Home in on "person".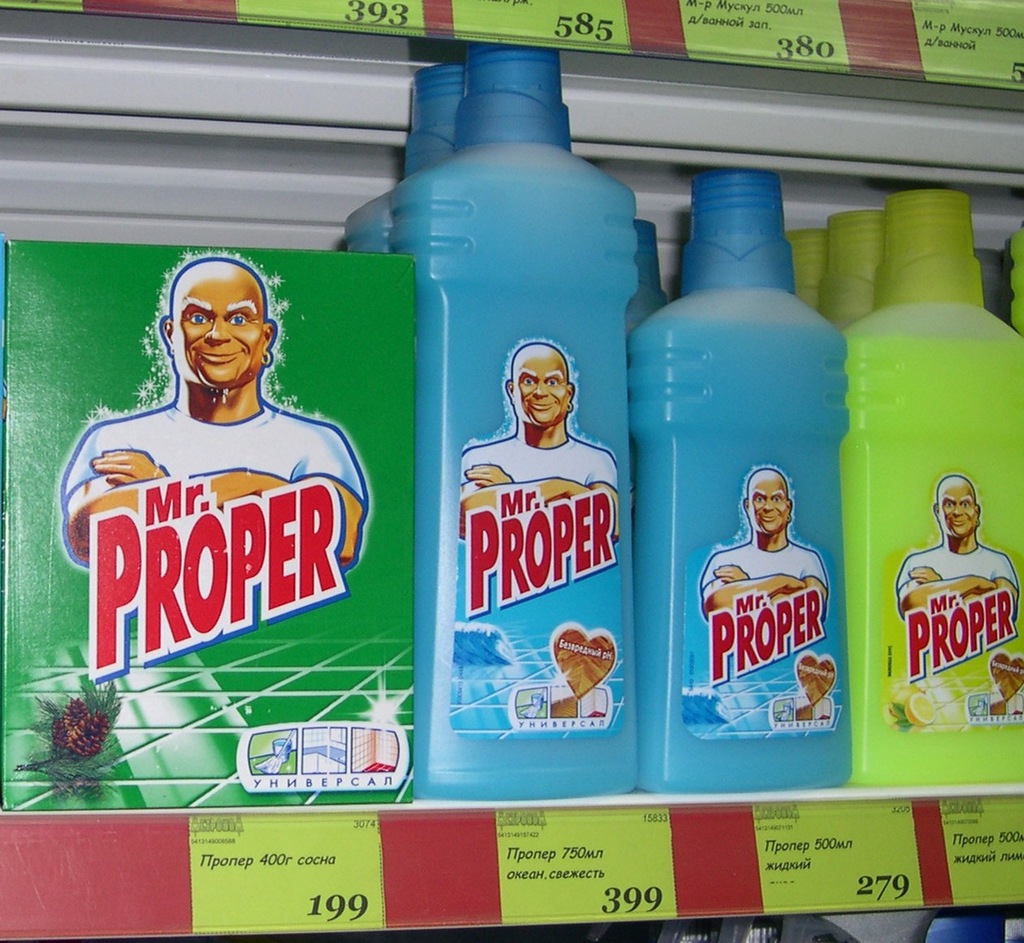
Homed in at bbox(699, 462, 828, 626).
